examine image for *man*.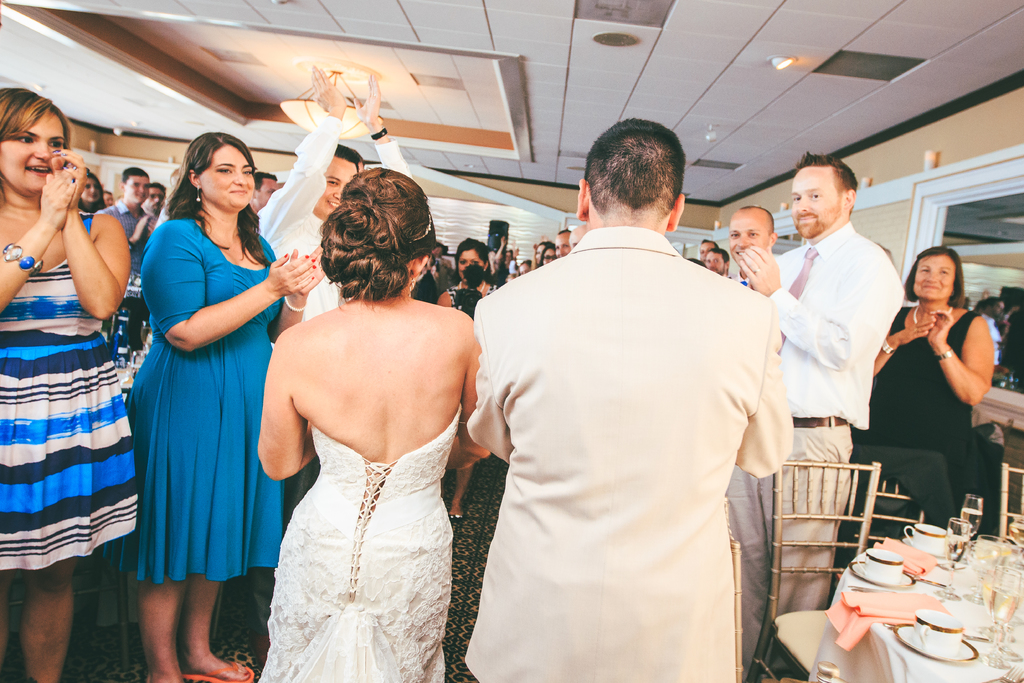
Examination result: BBox(707, 245, 725, 273).
